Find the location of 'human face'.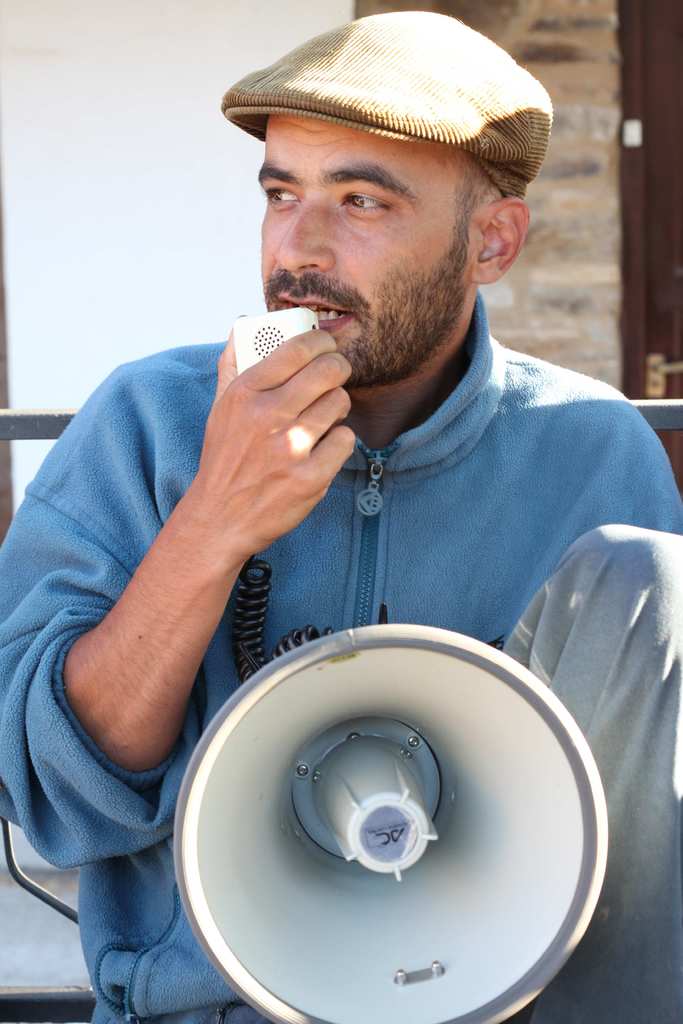
Location: select_region(243, 113, 475, 383).
